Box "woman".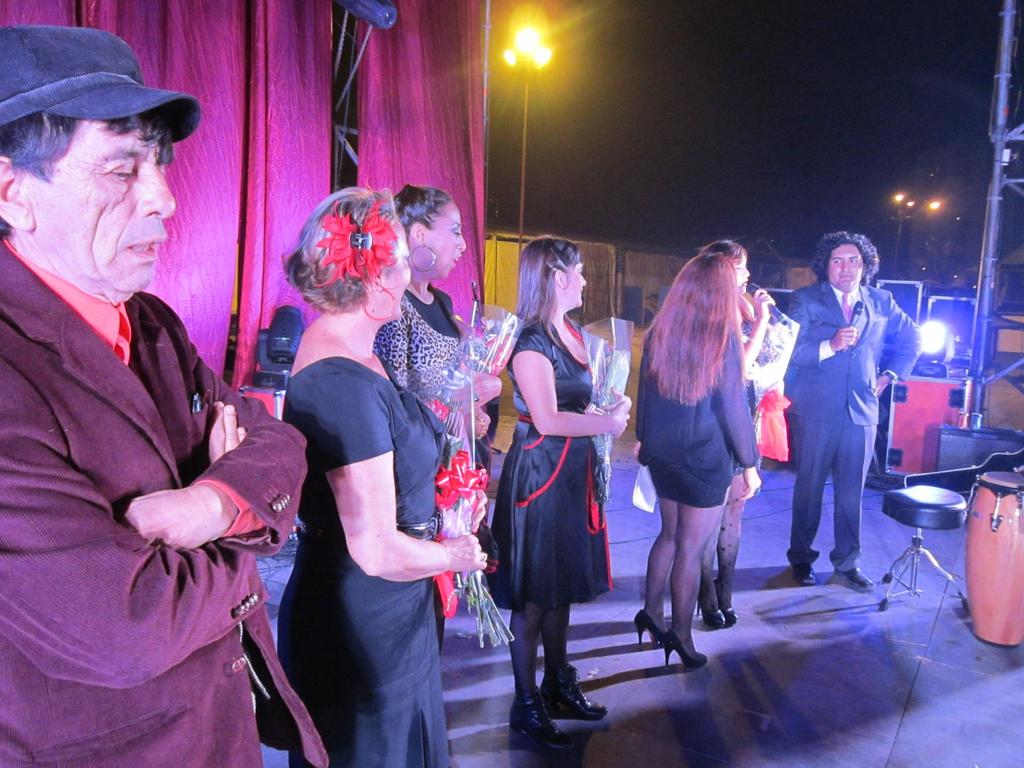
x1=371, y1=185, x2=509, y2=628.
